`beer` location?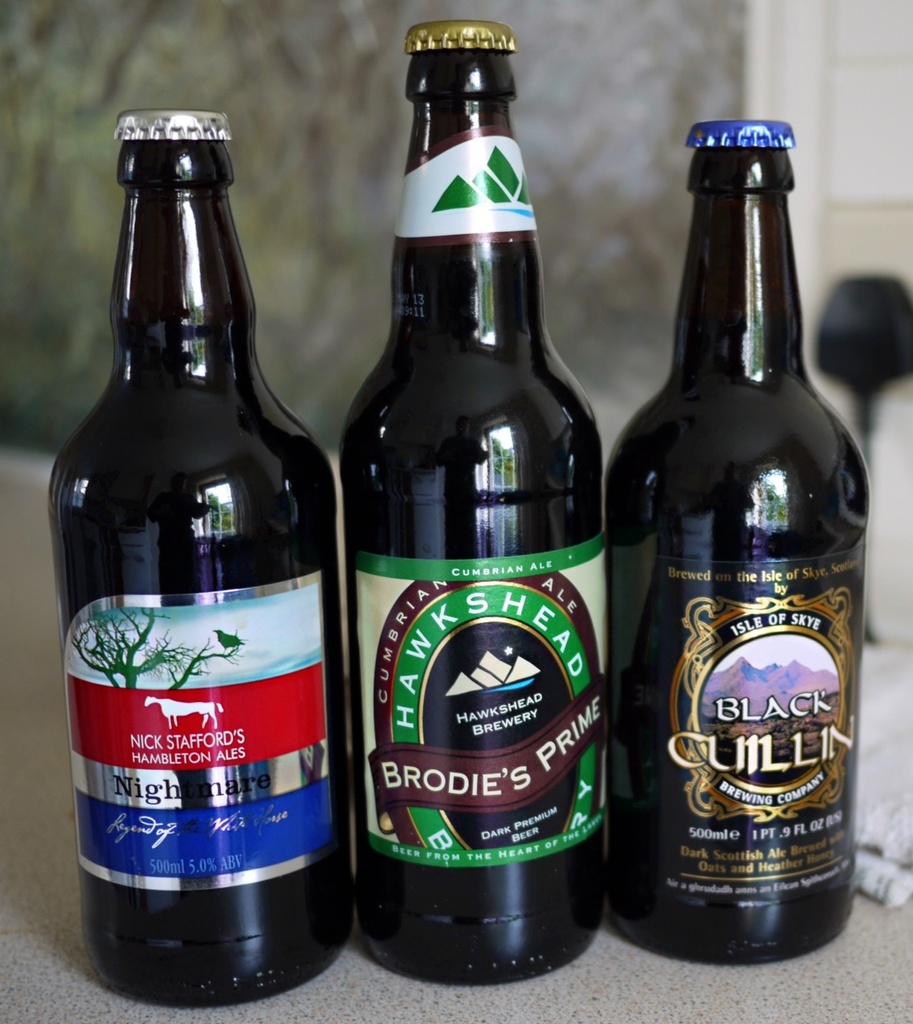
615/118/867/965
